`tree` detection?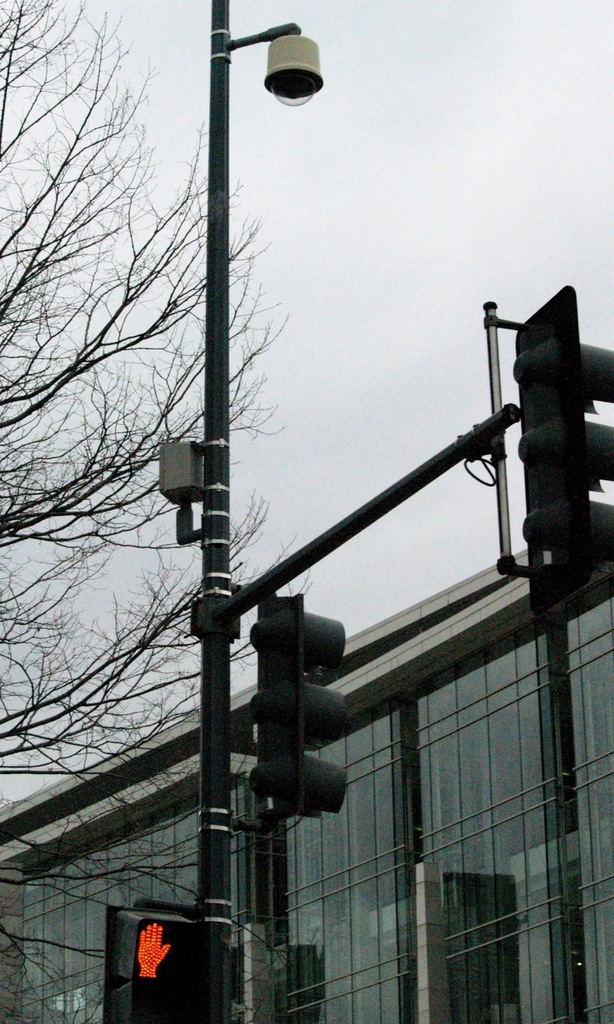
17/23/559/991
